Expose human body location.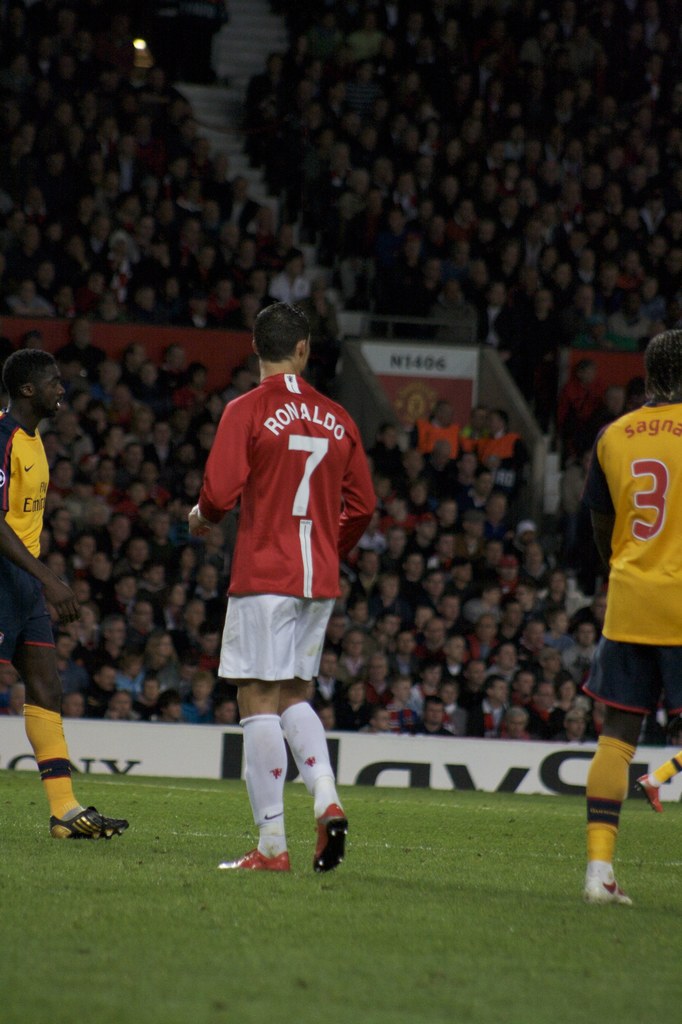
Exposed at rect(584, 325, 681, 900).
